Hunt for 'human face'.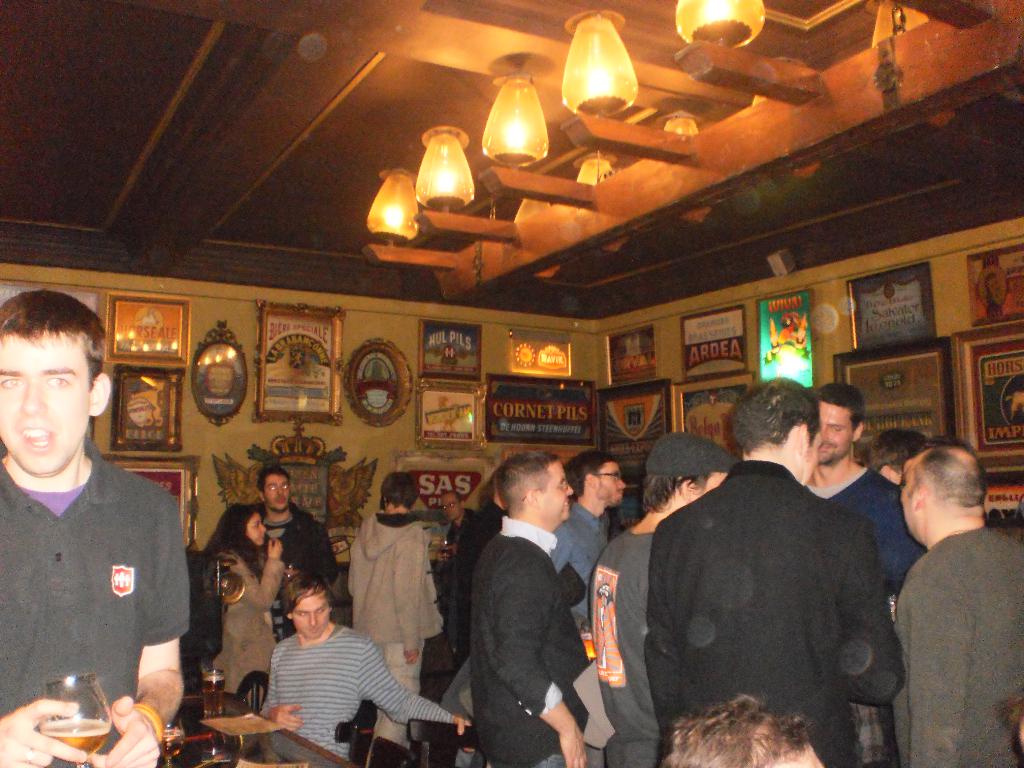
Hunted down at {"x1": 537, "y1": 463, "x2": 574, "y2": 517}.
